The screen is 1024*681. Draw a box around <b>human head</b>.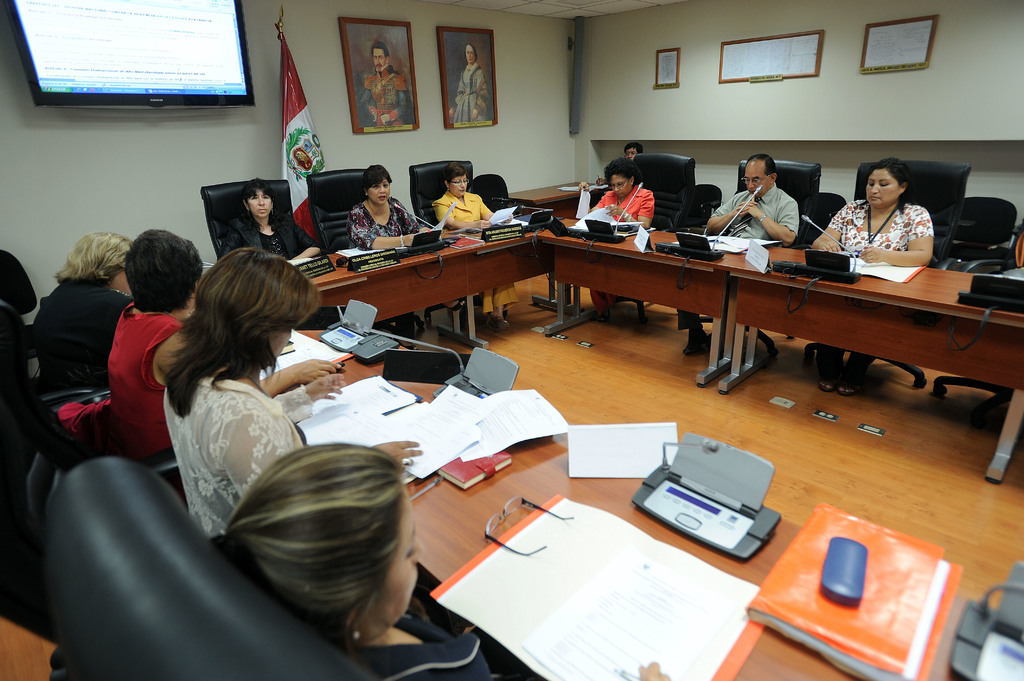
detection(237, 177, 274, 218).
